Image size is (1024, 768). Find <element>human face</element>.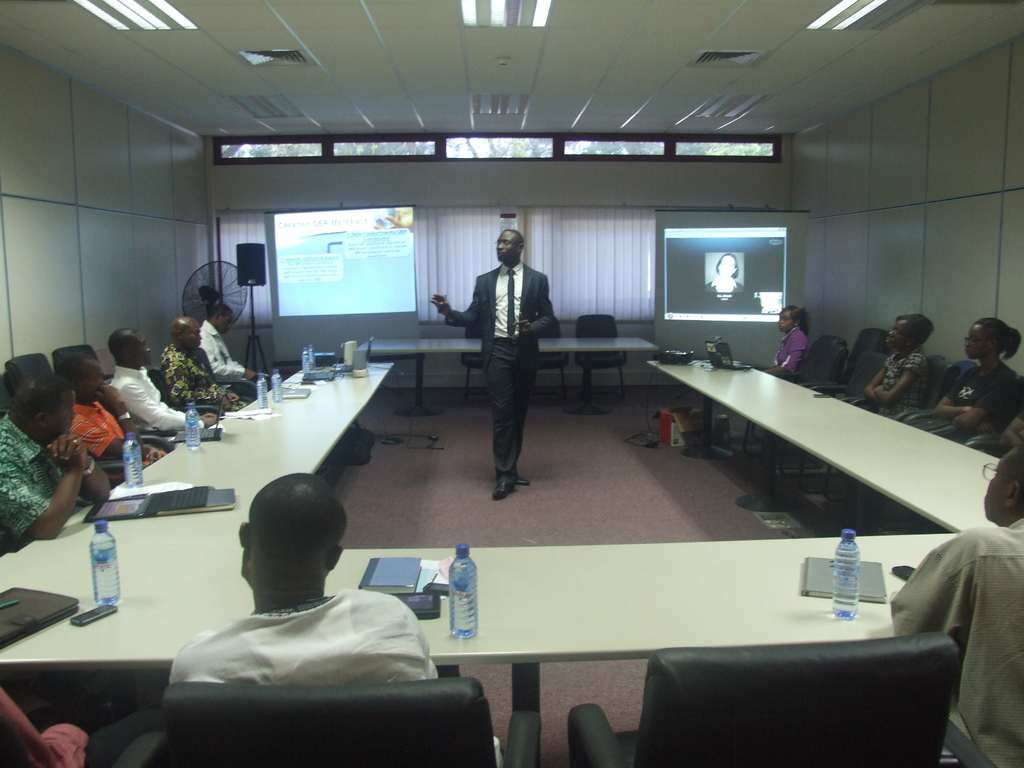
l=182, t=324, r=200, b=352.
